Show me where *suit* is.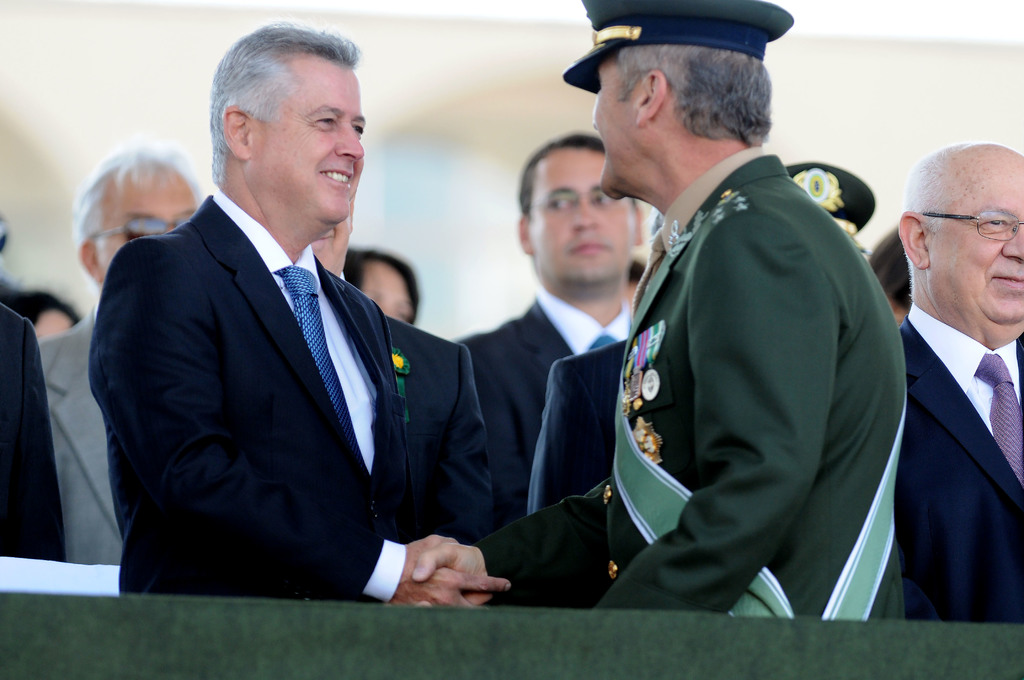
*suit* is at [90, 181, 412, 602].
